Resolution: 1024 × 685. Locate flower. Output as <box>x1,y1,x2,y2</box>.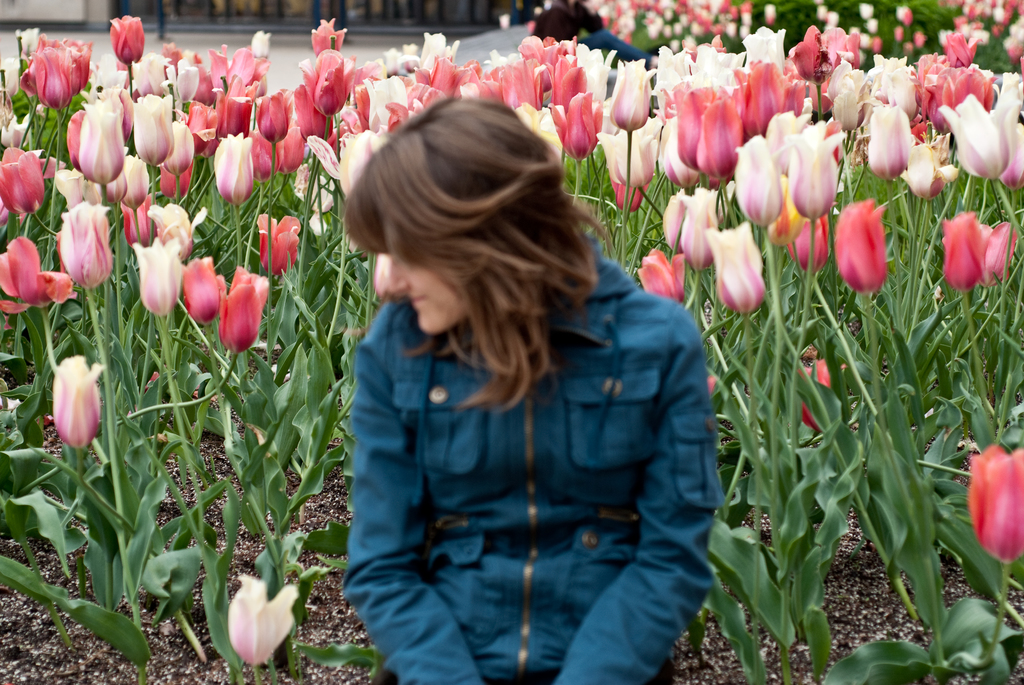
<box>903,127,962,201</box>.
